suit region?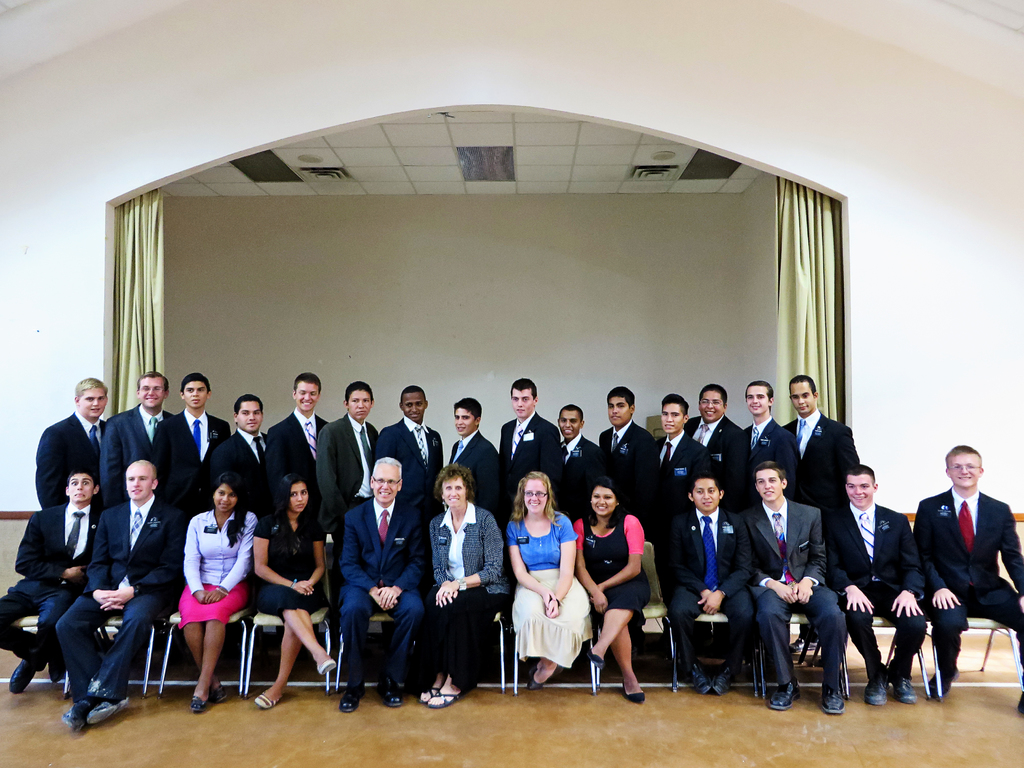
(908, 457, 1009, 698)
